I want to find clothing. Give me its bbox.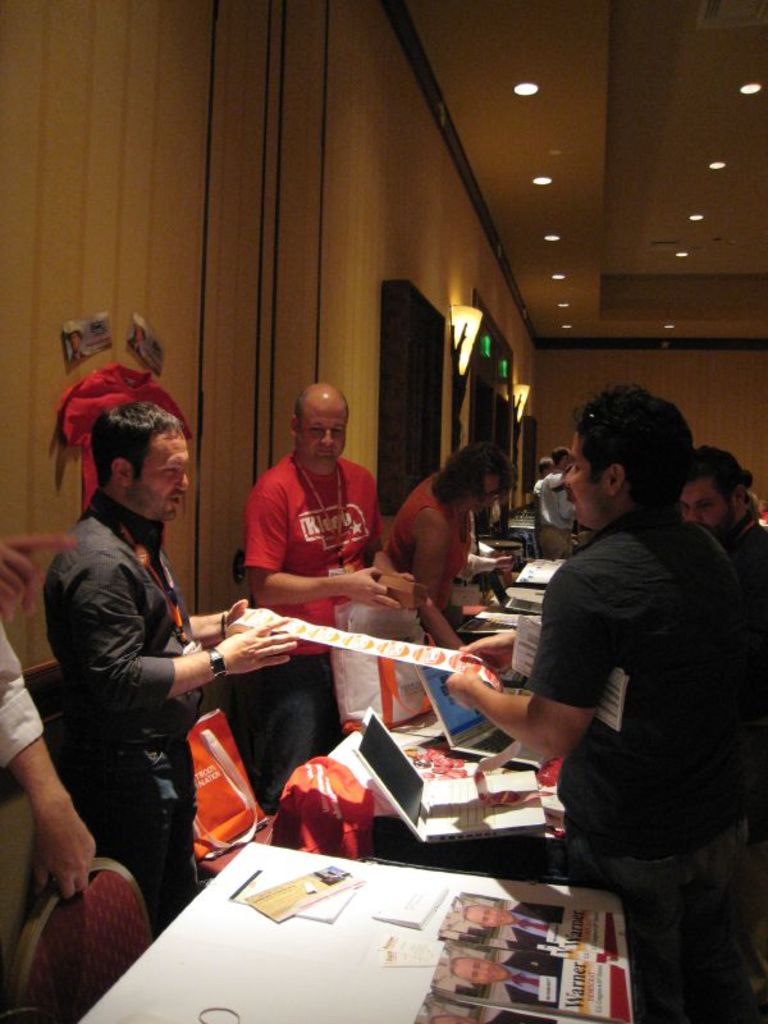
x1=0 y1=600 x2=37 y2=762.
